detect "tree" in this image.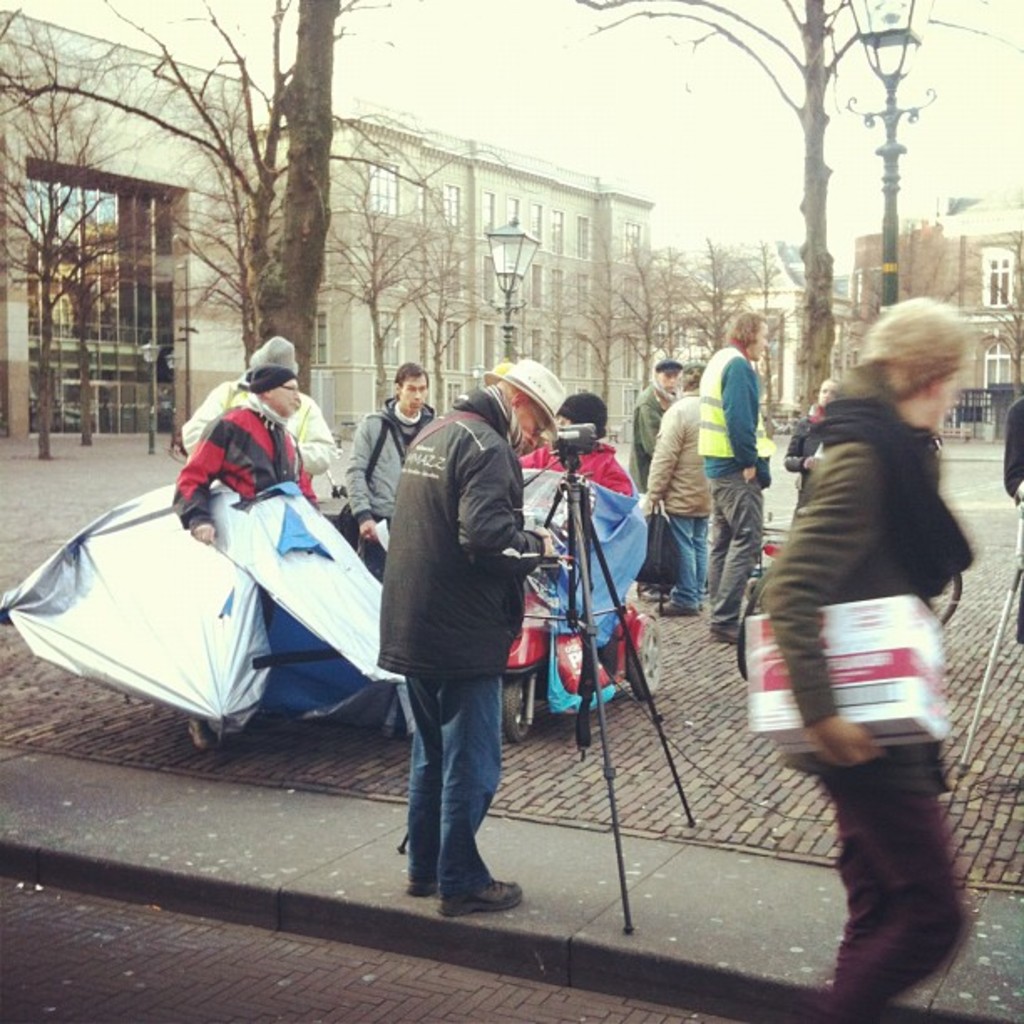
Detection: 321,131,462,398.
